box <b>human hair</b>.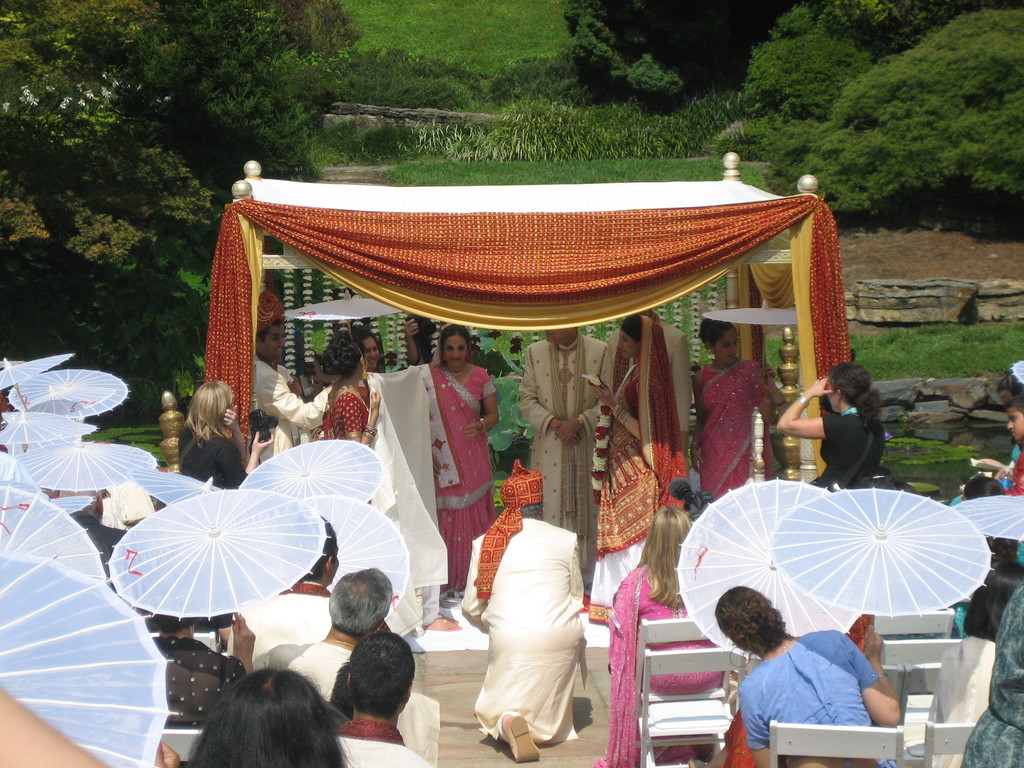
440/323/472/346.
